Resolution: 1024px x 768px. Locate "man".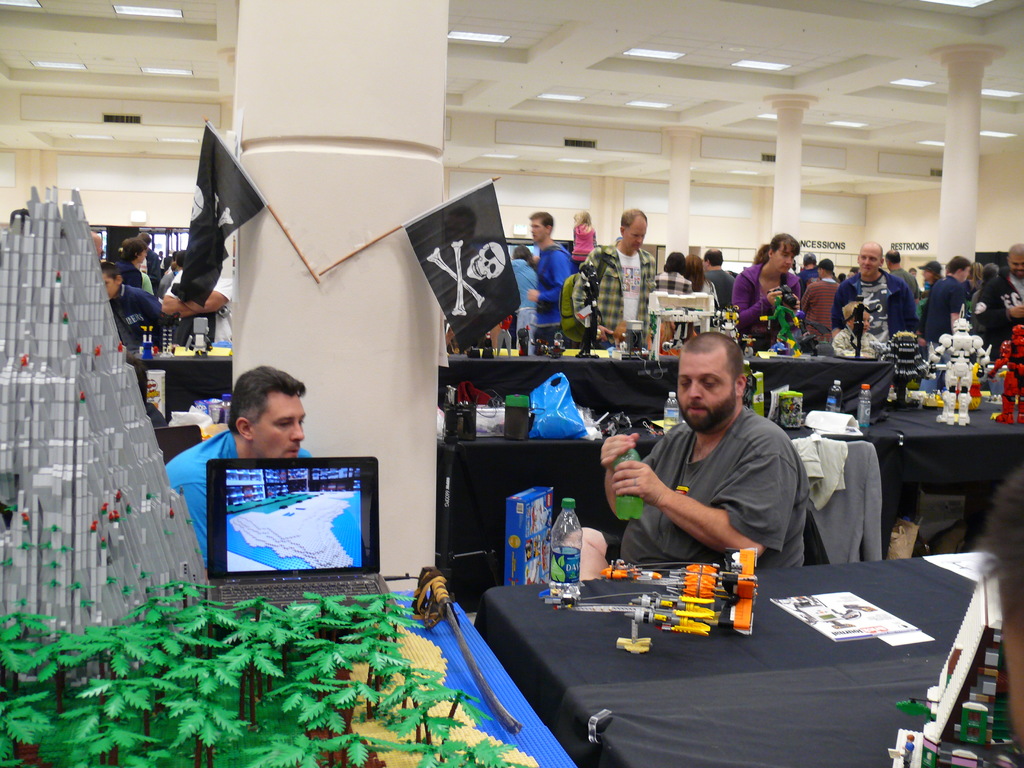
pyautogui.locateOnScreen(596, 334, 830, 590).
